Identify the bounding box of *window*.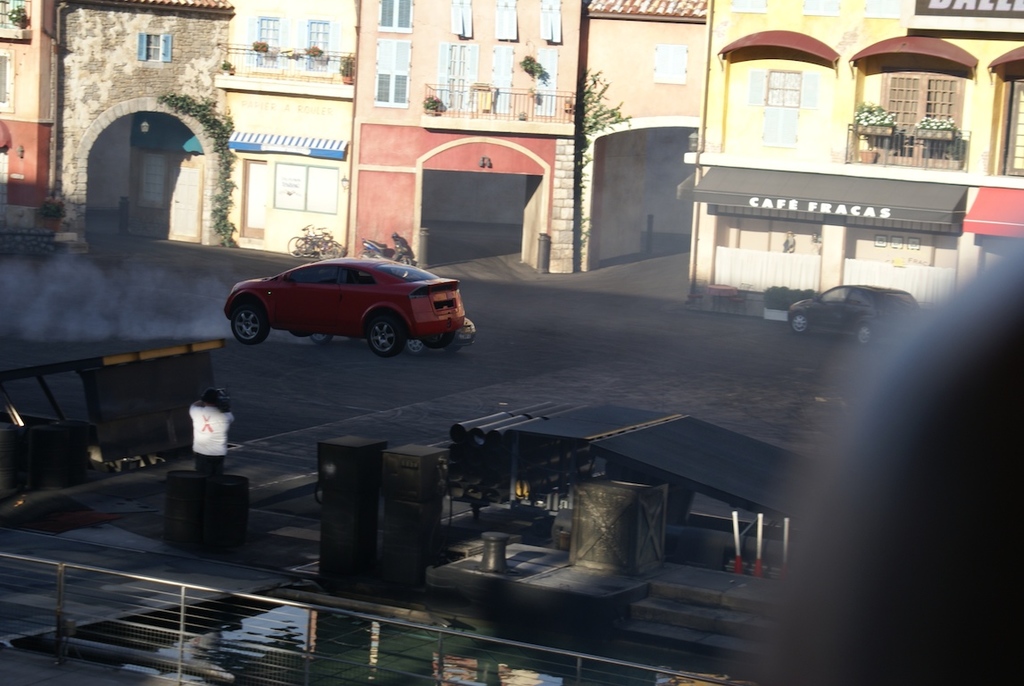
box=[137, 32, 174, 62].
